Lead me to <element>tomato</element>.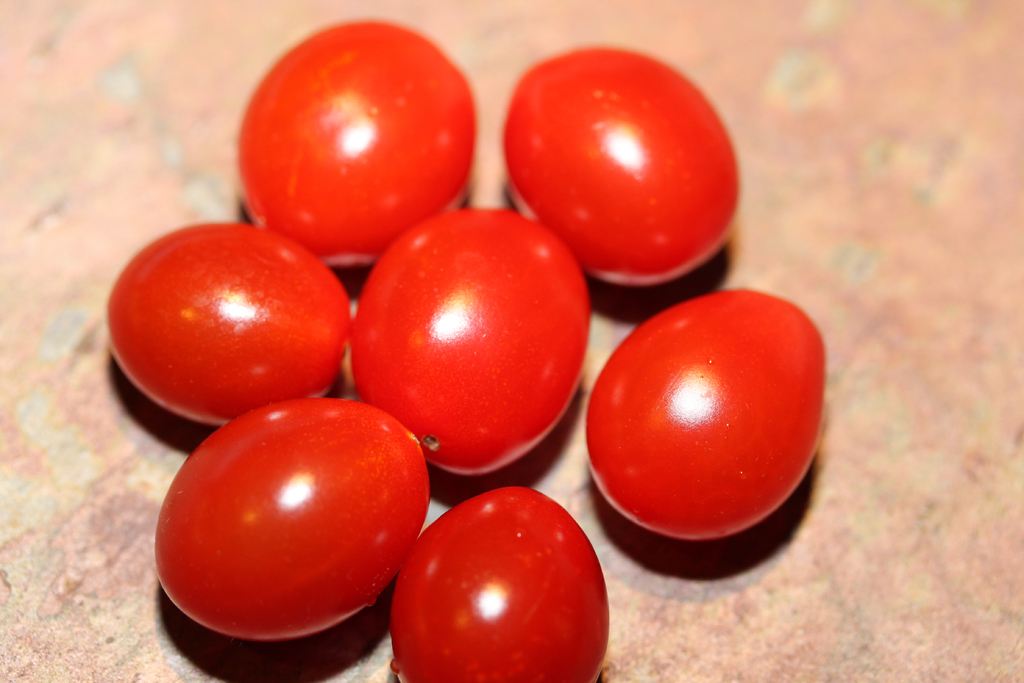
Lead to detection(390, 480, 611, 682).
